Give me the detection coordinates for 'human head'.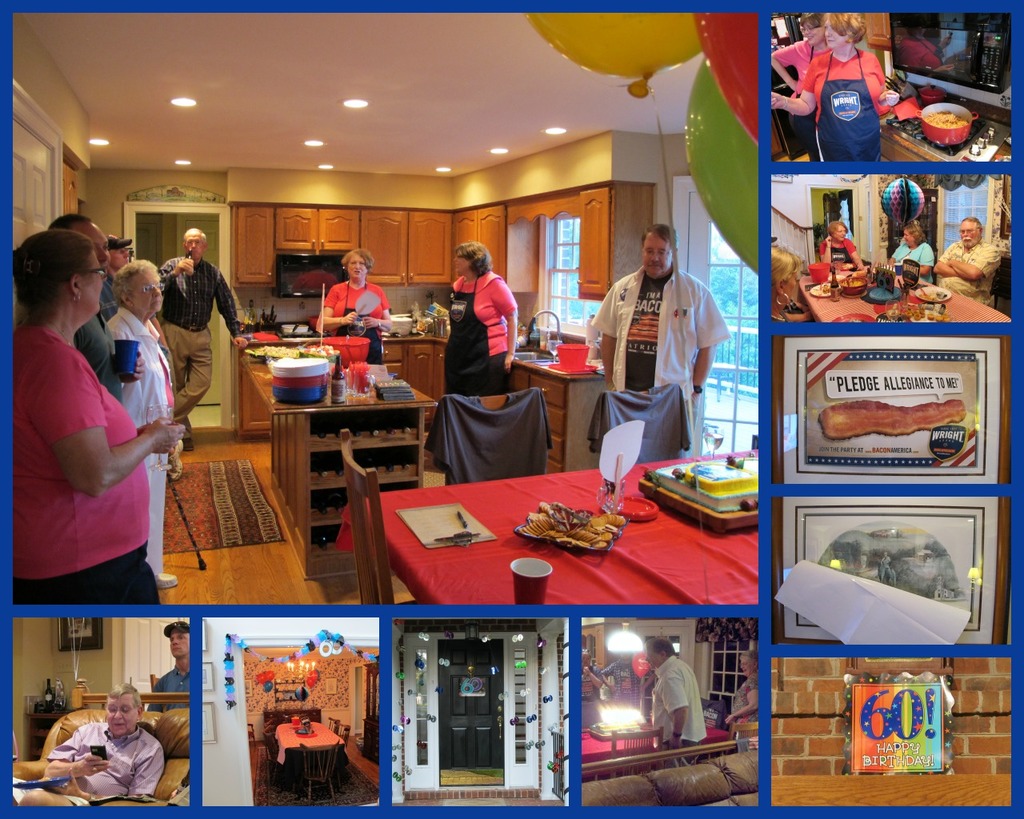
112/259/163/314.
